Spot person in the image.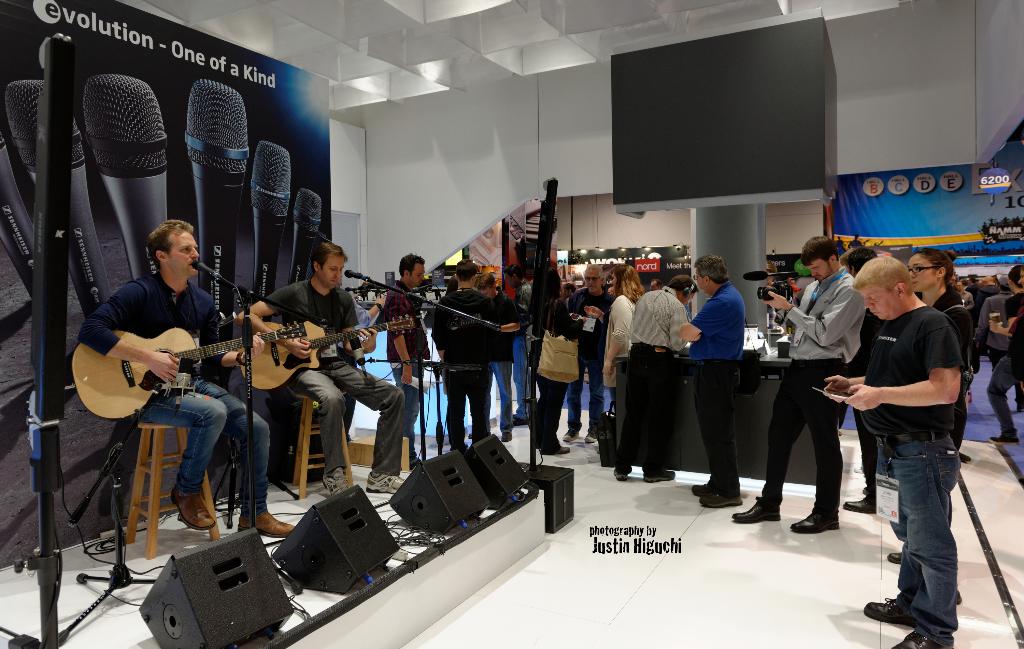
person found at (785, 277, 799, 292).
